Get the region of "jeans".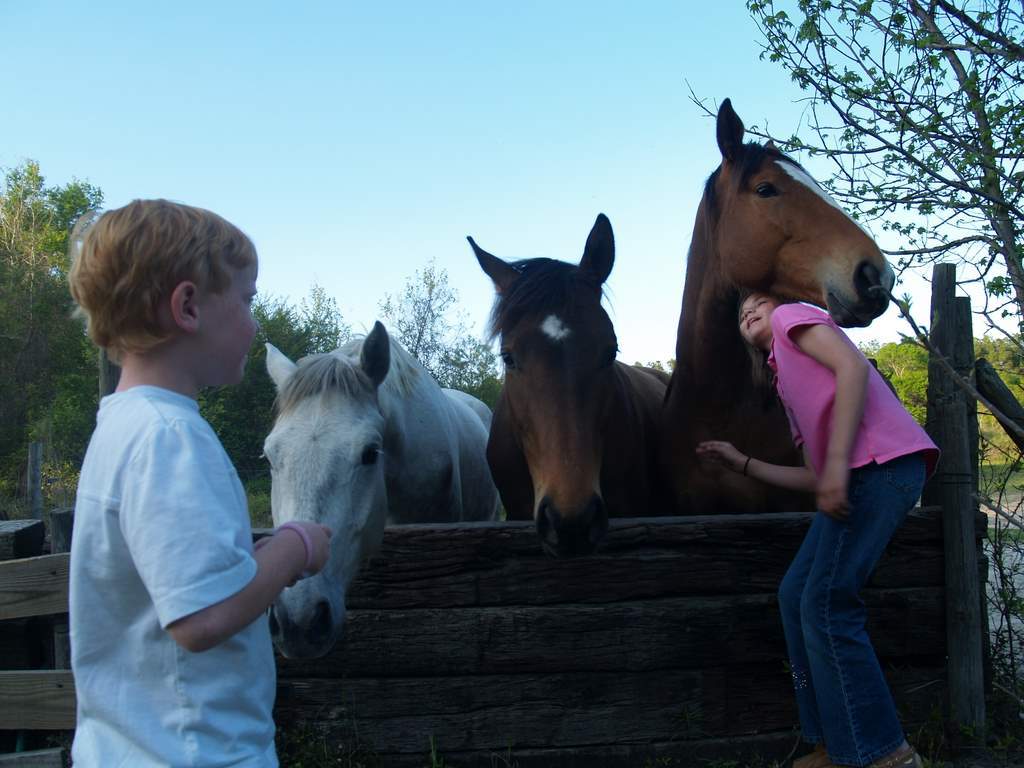
bbox(785, 455, 926, 766).
